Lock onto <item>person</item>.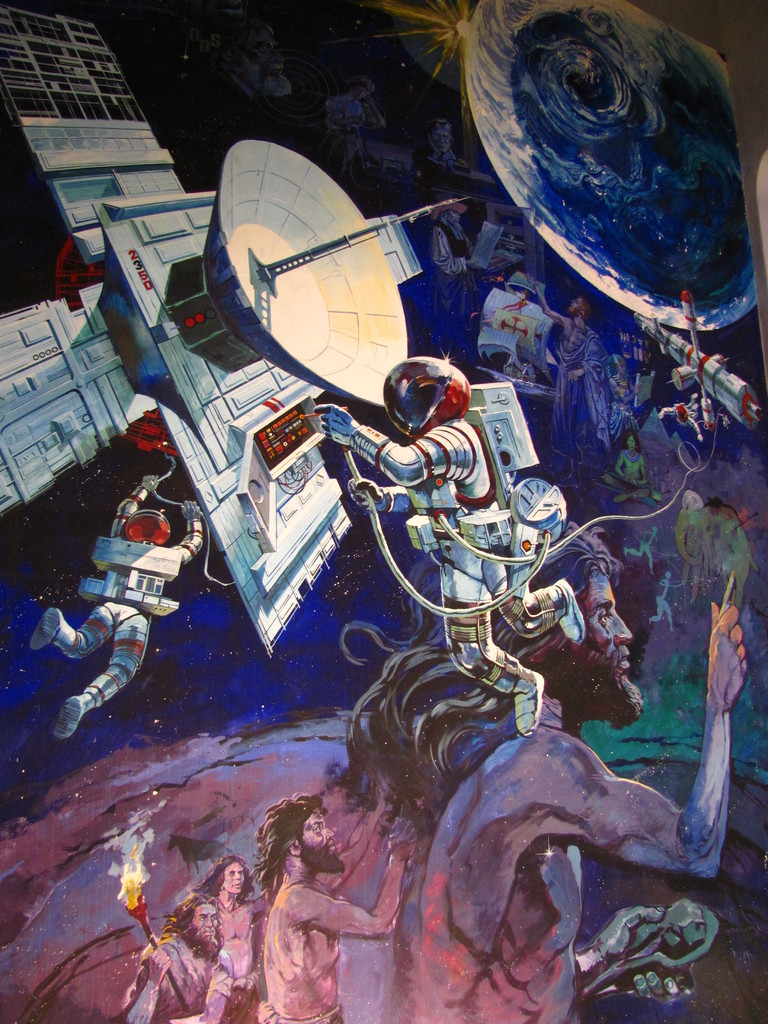
Locked: 21, 473, 203, 748.
